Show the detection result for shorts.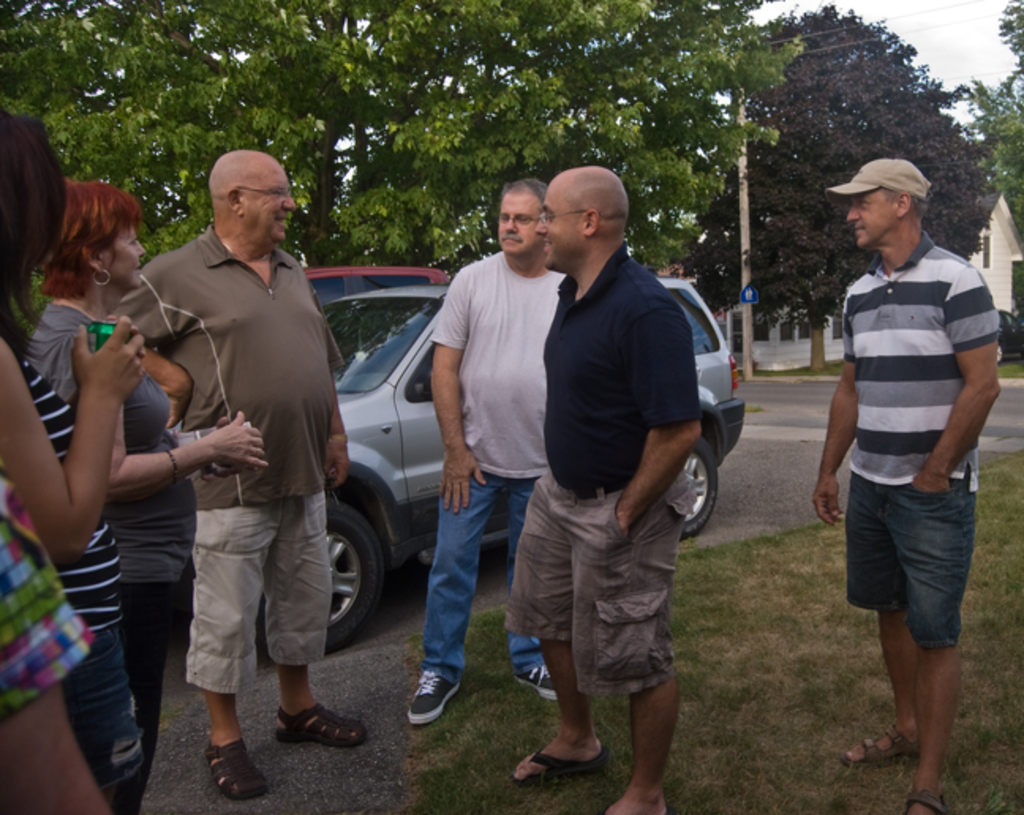
BBox(501, 479, 695, 697).
